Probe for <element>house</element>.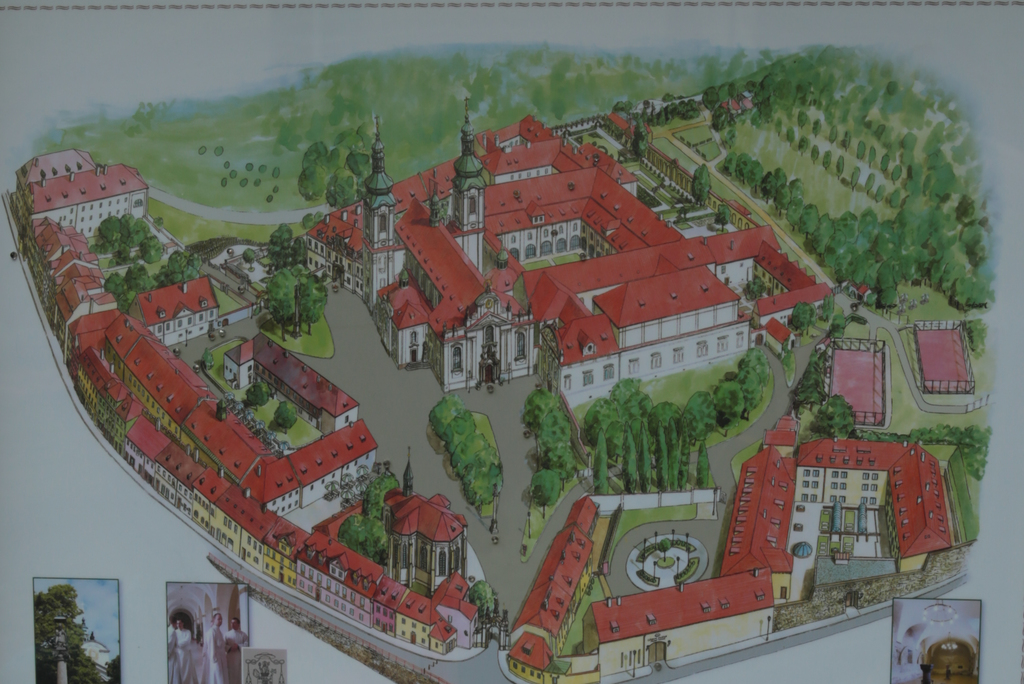
Probe result: <bbox>745, 288, 840, 352</bbox>.
